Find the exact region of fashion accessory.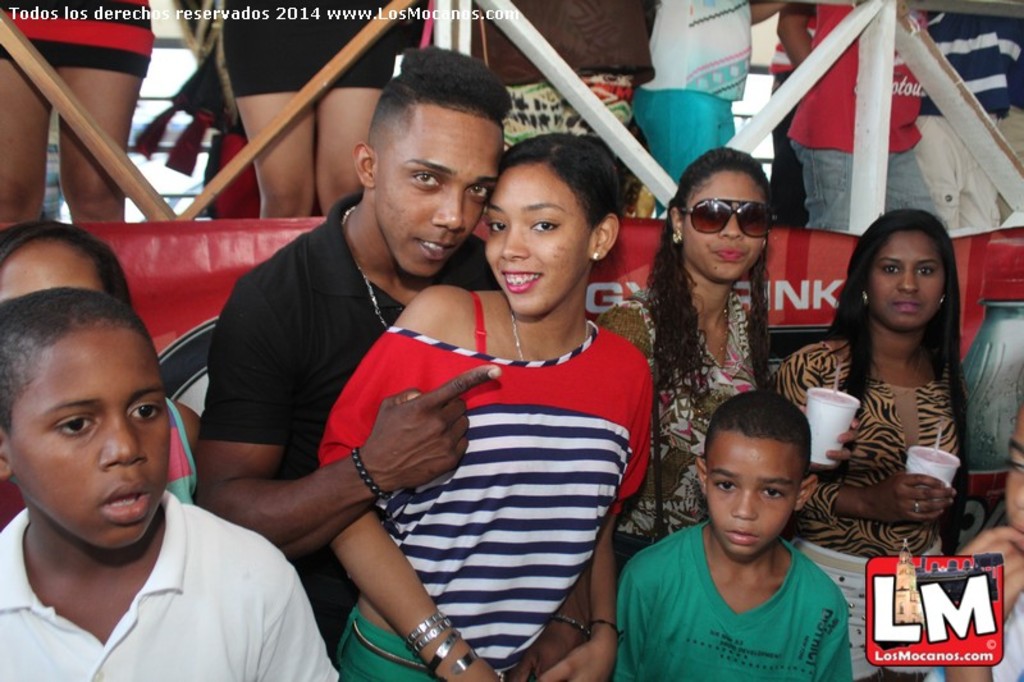
Exact region: l=422, t=624, r=467, b=677.
